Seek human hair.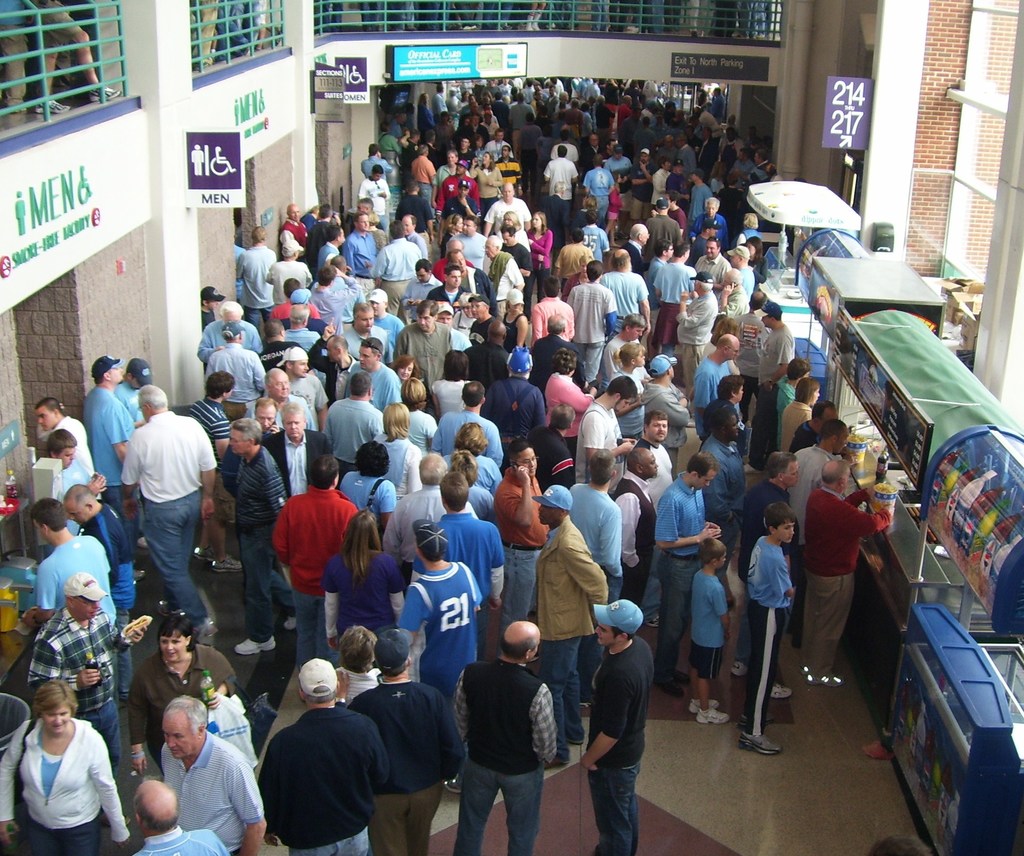
locate(38, 676, 78, 717).
